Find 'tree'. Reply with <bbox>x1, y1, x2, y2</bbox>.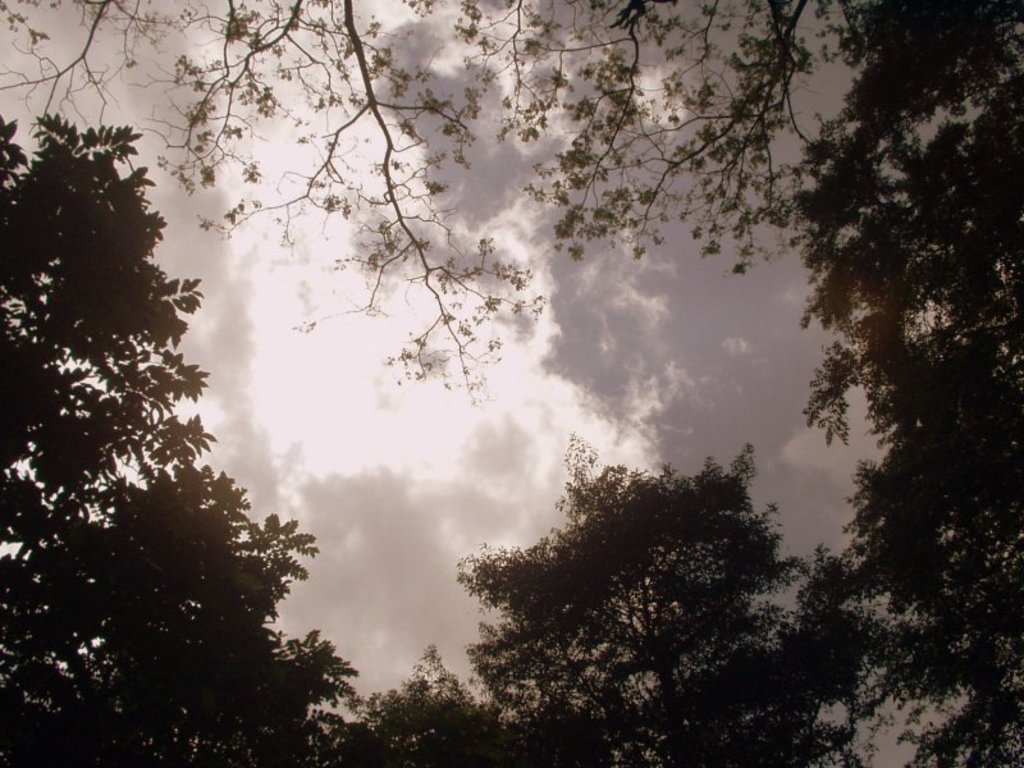
<bbox>23, 115, 288, 721</bbox>.
